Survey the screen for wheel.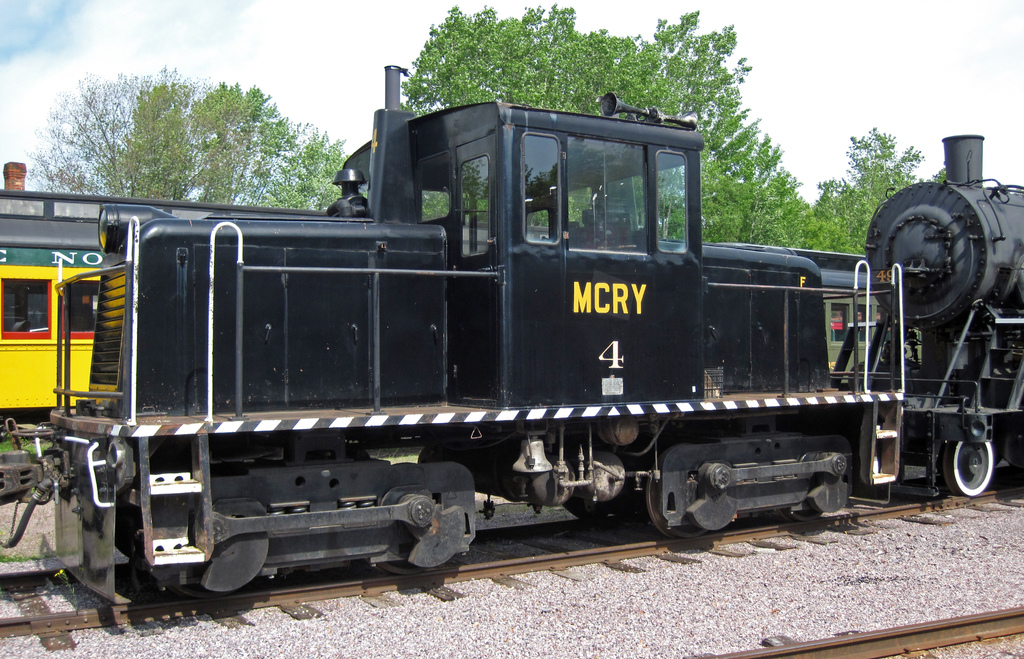
Survey found: bbox(561, 496, 634, 525).
